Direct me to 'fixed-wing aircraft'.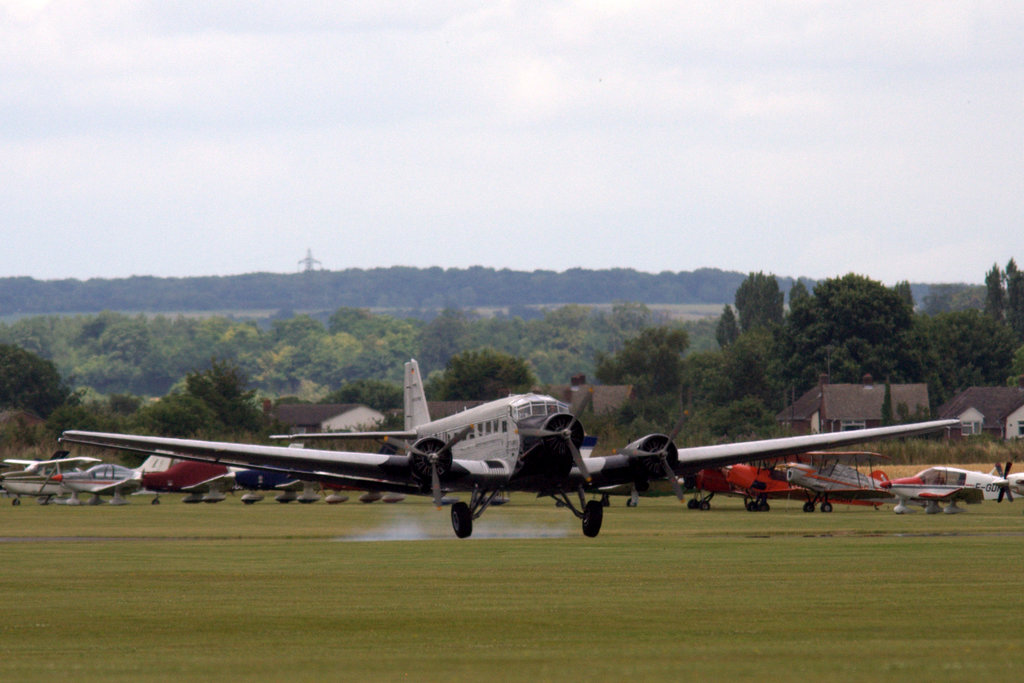
Direction: (687,456,876,510).
